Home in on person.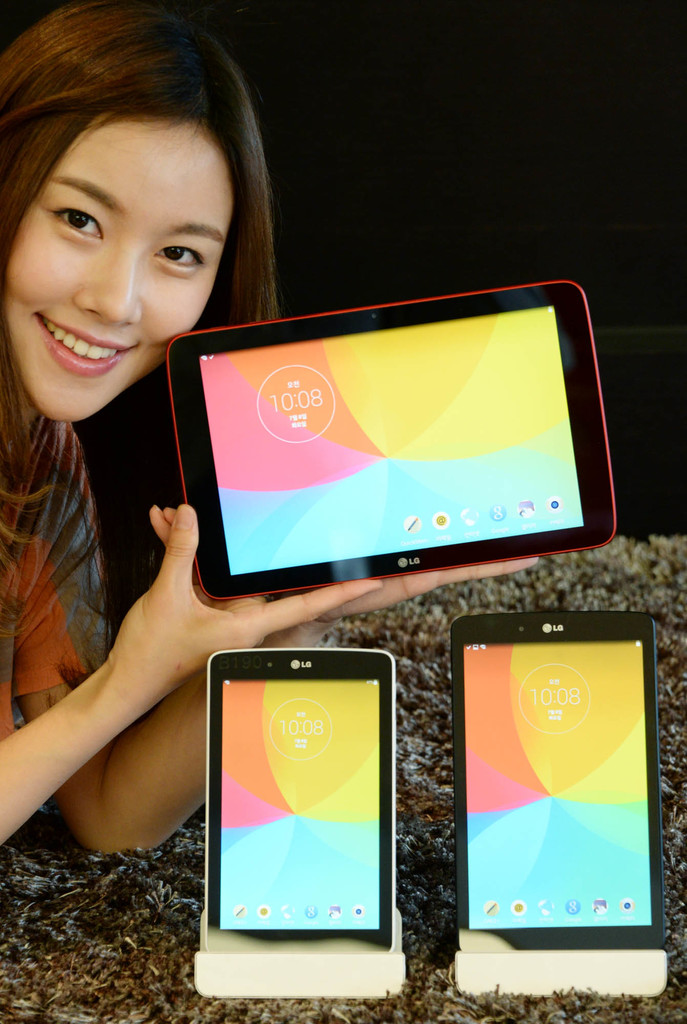
Homed in at 49 88 492 902.
